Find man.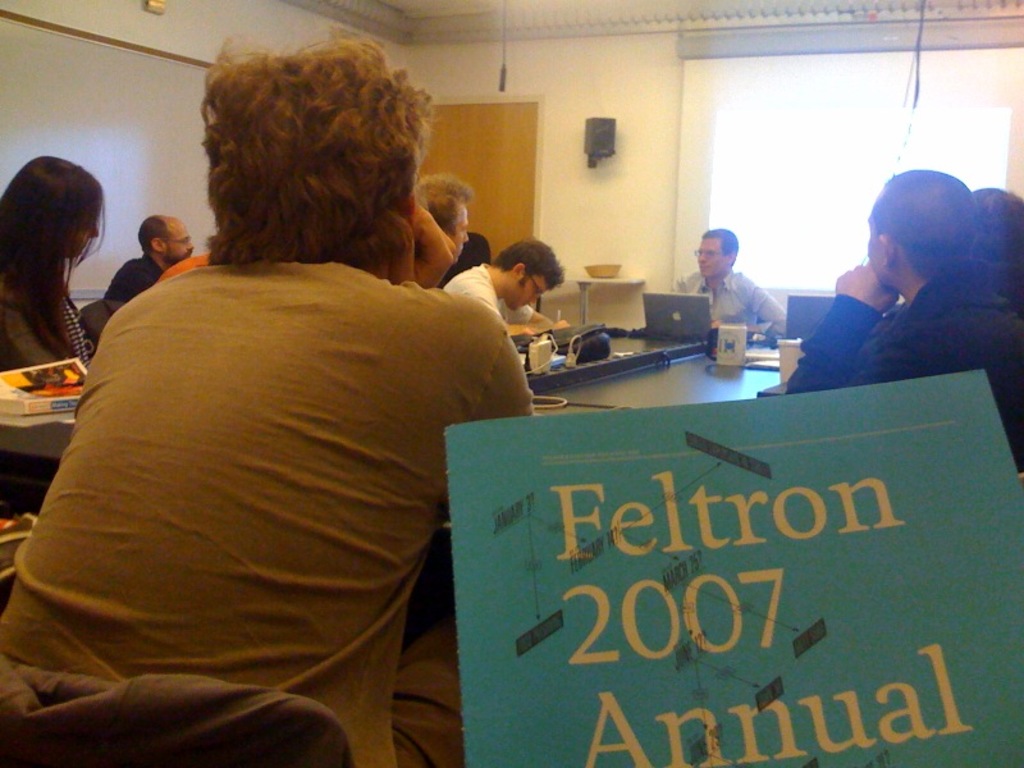
rect(398, 174, 477, 260).
